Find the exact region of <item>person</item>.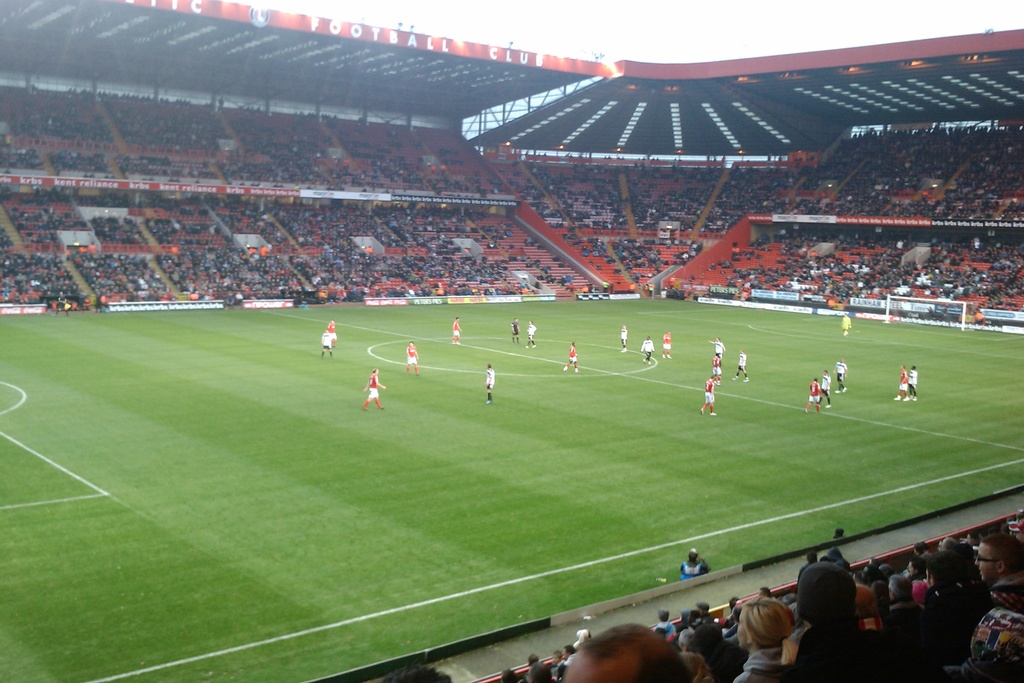
Exact region: 836,354,846,390.
